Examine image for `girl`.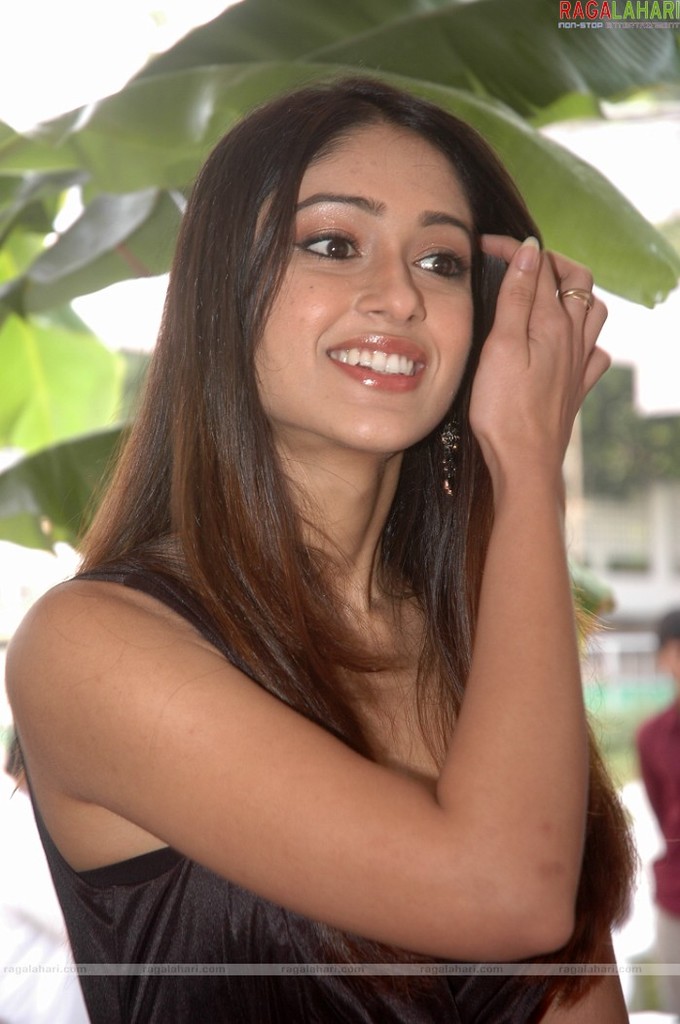
Examination result: (4, 75, 644, 1023).
